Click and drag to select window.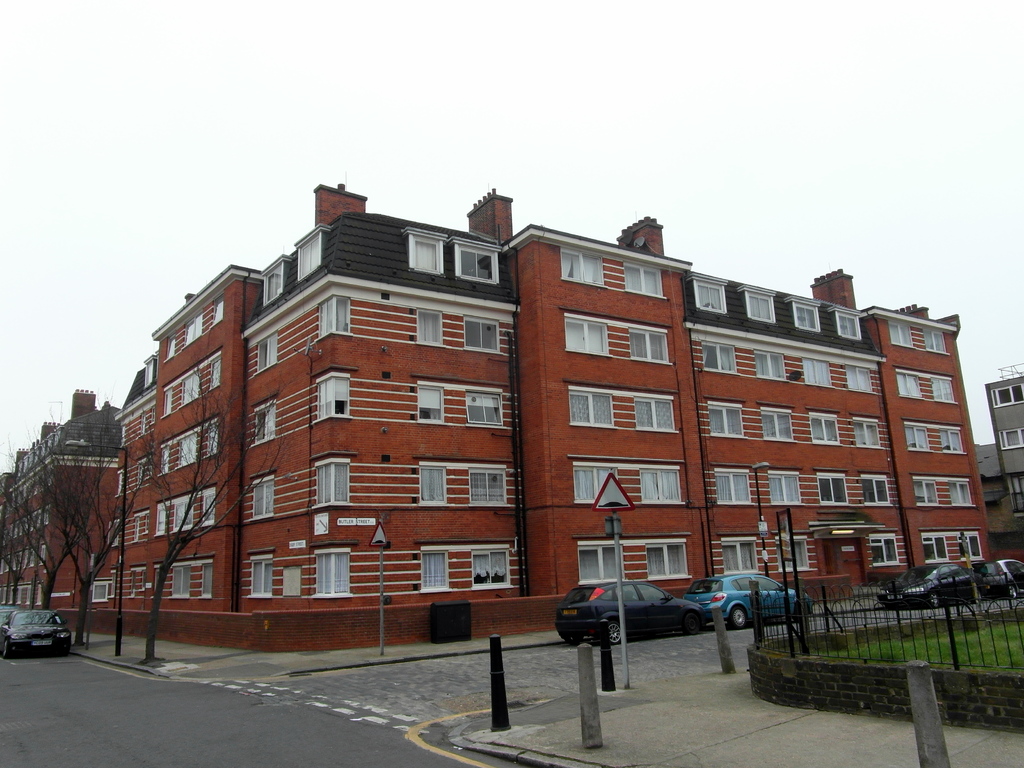
Selection: detection(401, 232, 449, 273).
